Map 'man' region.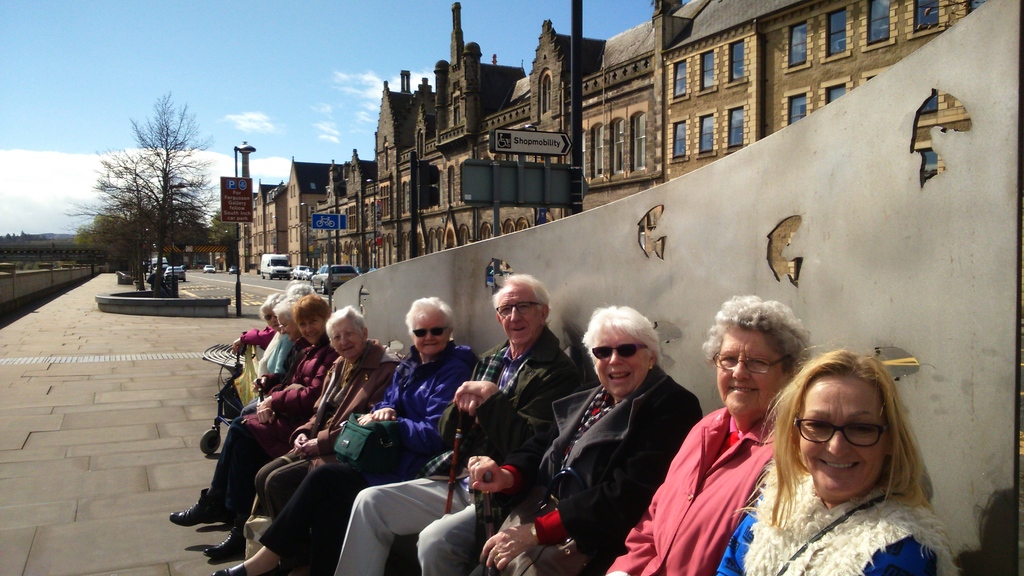
Mapped to <region>340, 272, 570, 573</region>.
